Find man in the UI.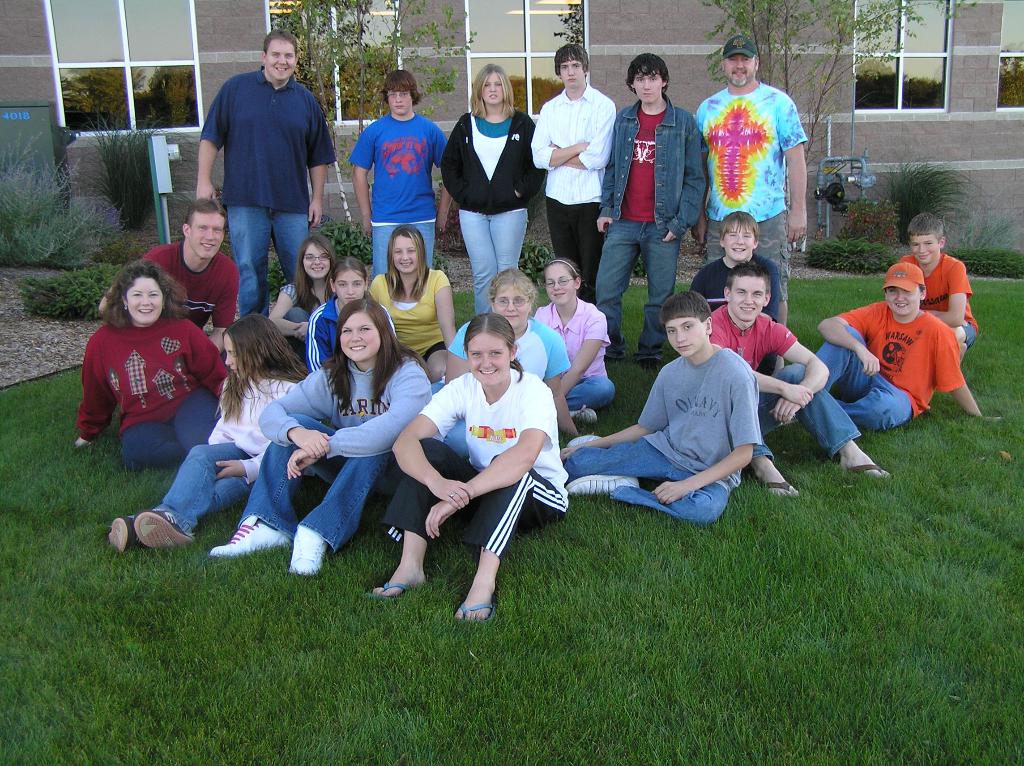
UI element at Rect(691, 33, 804, 374).
